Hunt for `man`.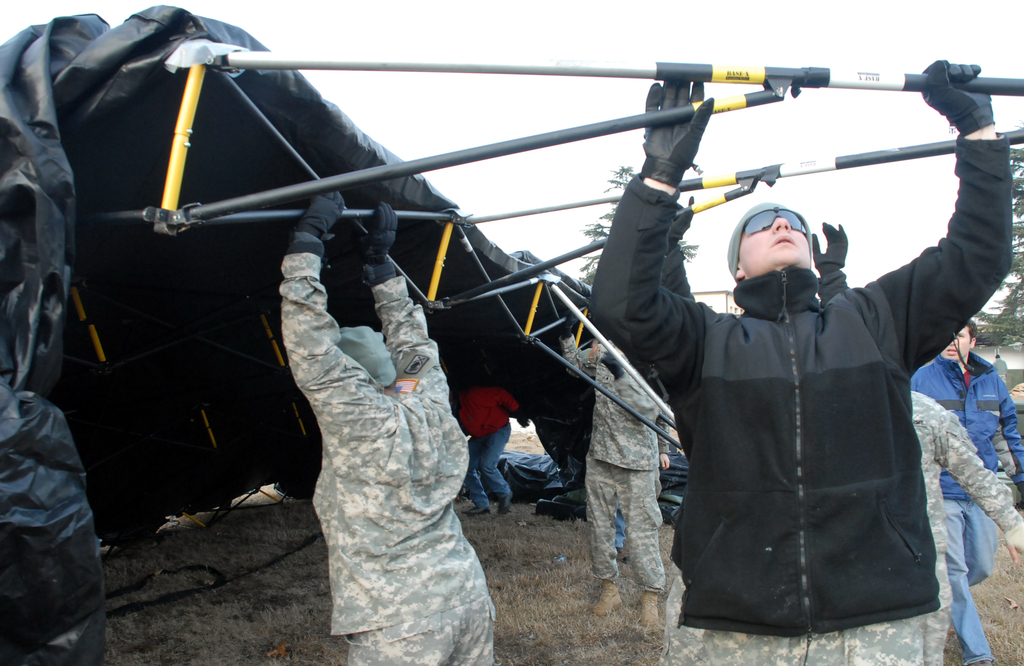
Hunted down at {"left": 913, "top": 317, "right": 1023, "bottom": 665}.
